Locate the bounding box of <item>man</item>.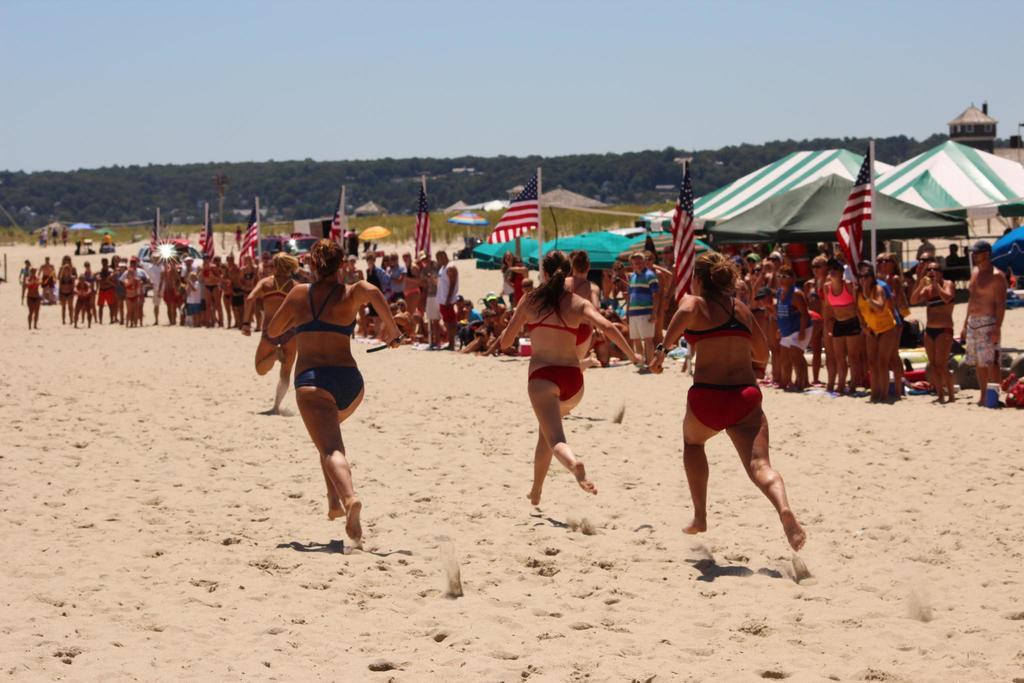
Bounding box: x1=365, y1=253, x2=384, y2=295.
